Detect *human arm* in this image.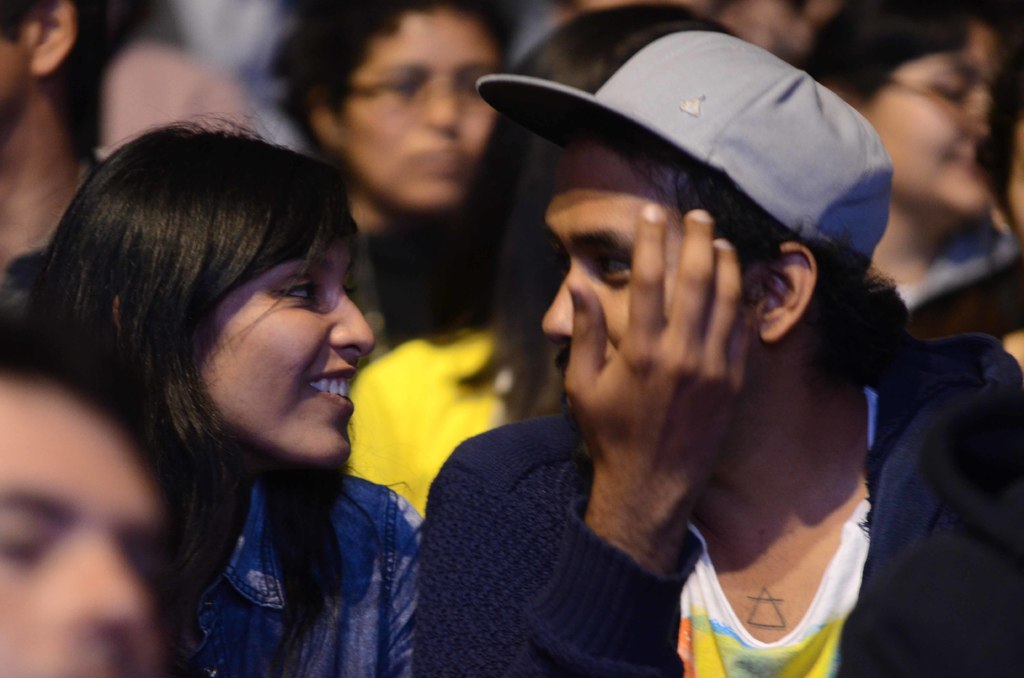
Detection: locate(407, 205, 755, 677).
